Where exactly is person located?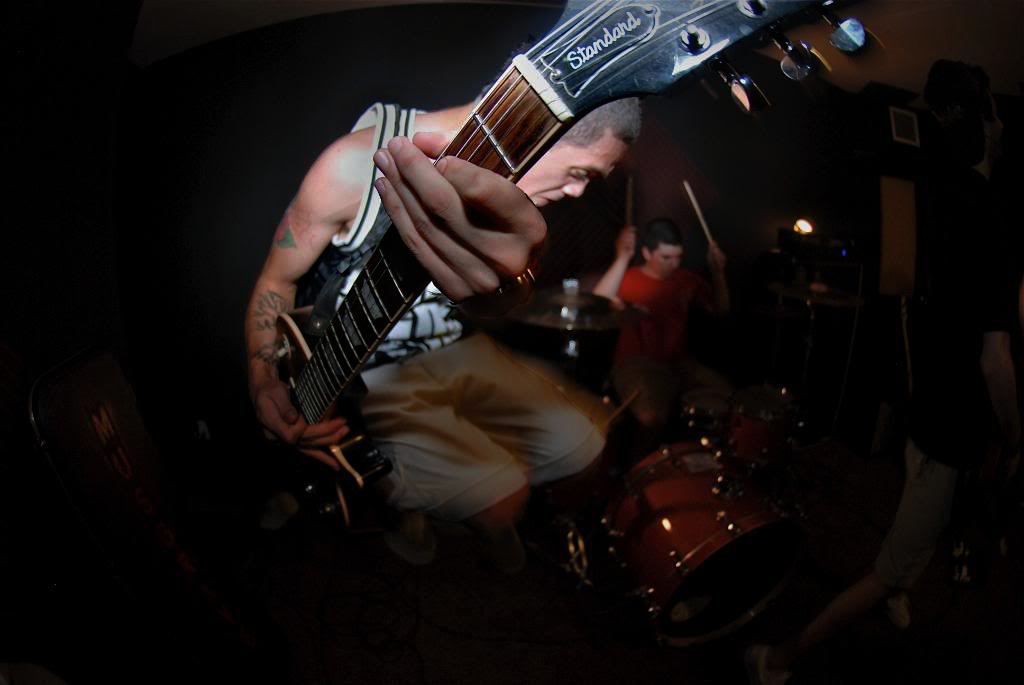
Its bounding box is 620, 221, 729, 392.
